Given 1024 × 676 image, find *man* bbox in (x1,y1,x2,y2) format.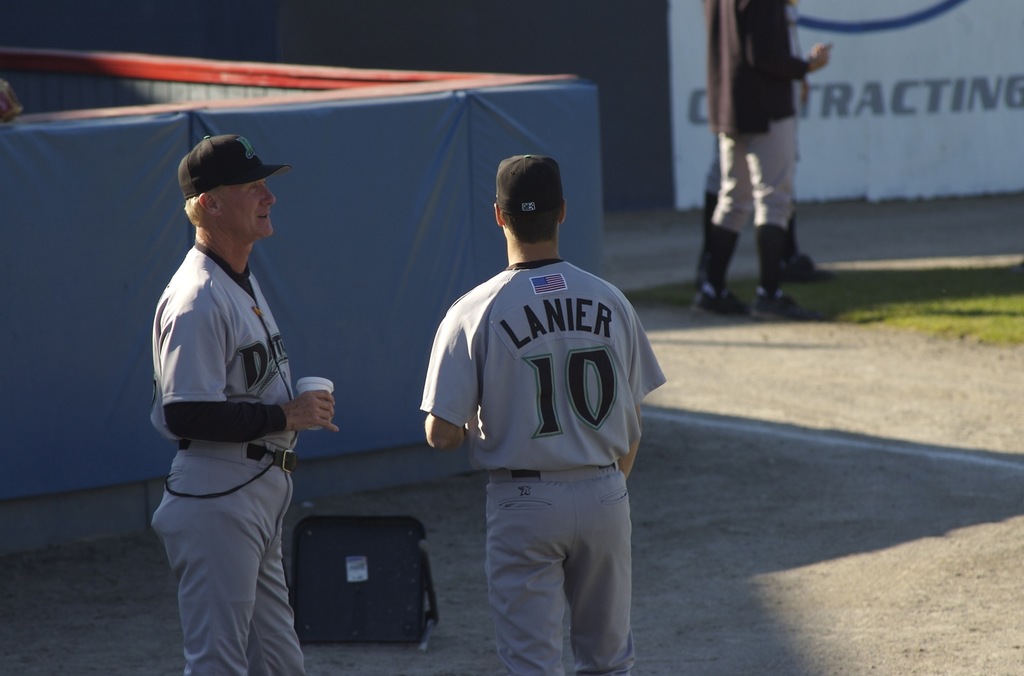
(679,0,795,316).
